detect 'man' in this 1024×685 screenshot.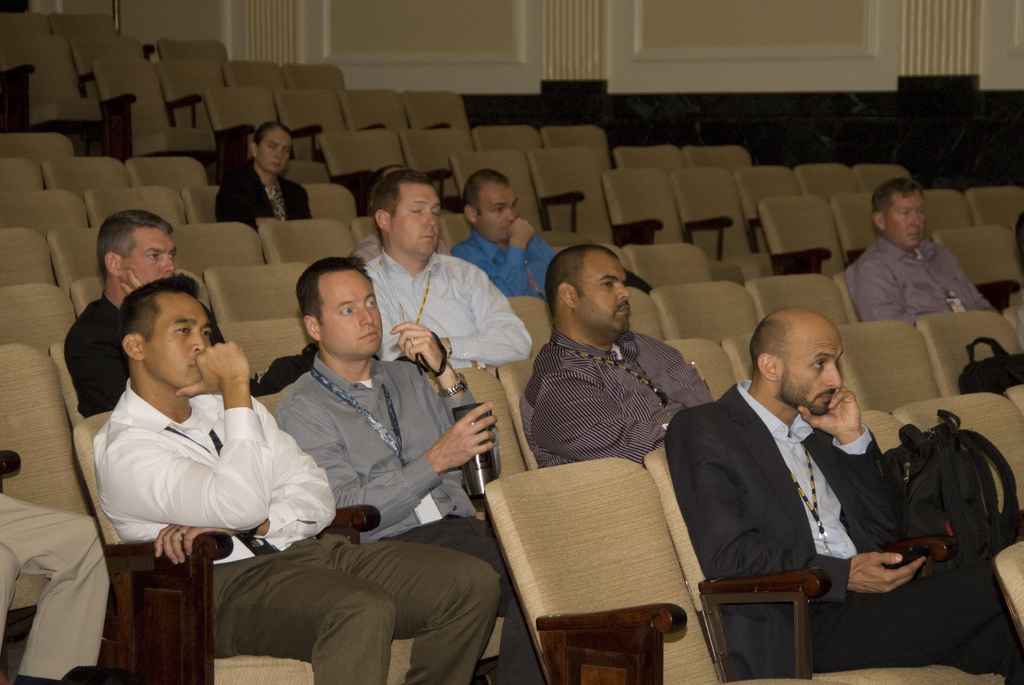
Detection: {"x1": 833, "y1": 179, "x2": 993, "y2": 335}.
